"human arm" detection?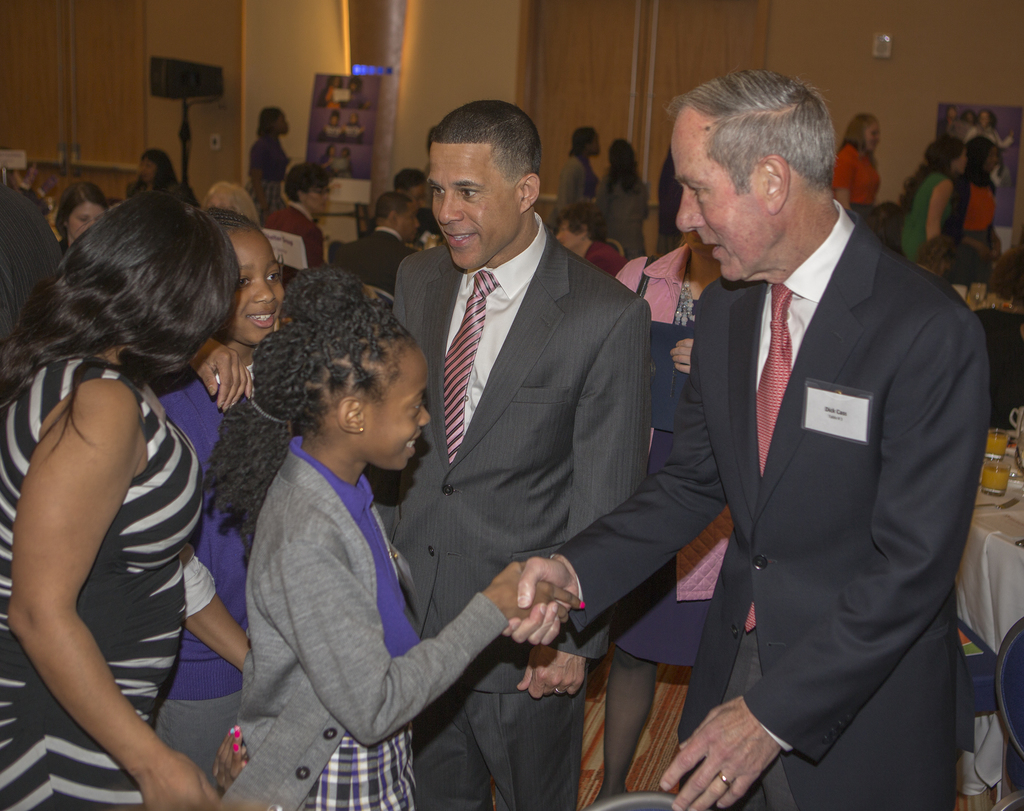
box=[929, 181, 948, 243]
